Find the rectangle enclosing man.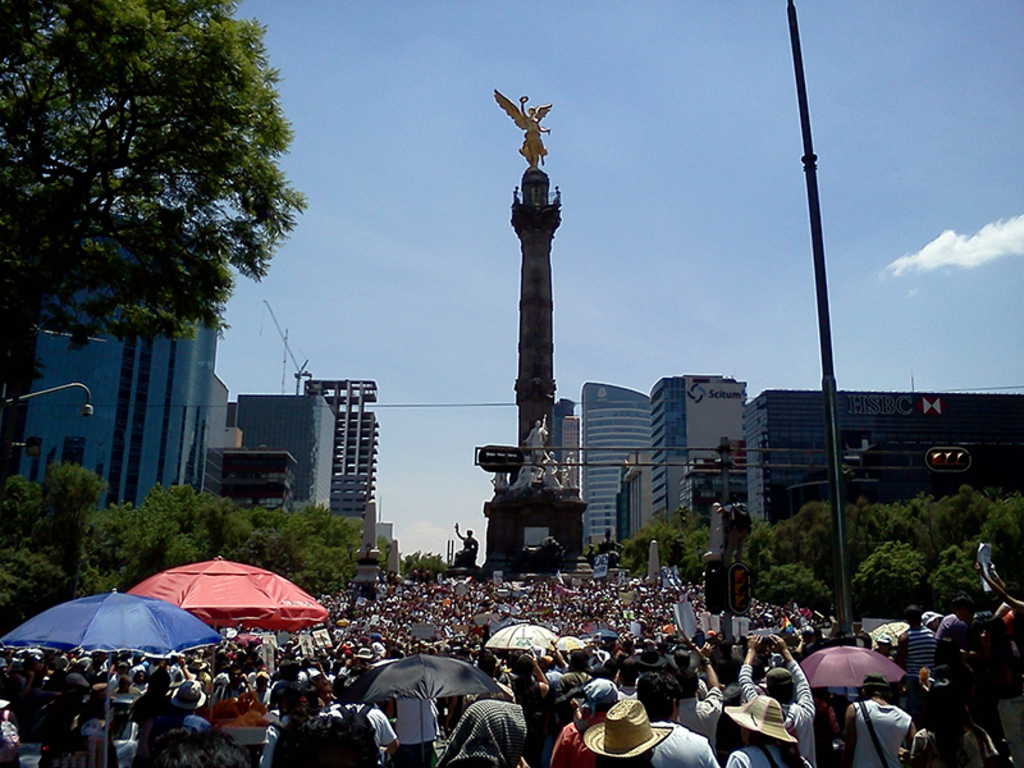
506 639 554 721.
